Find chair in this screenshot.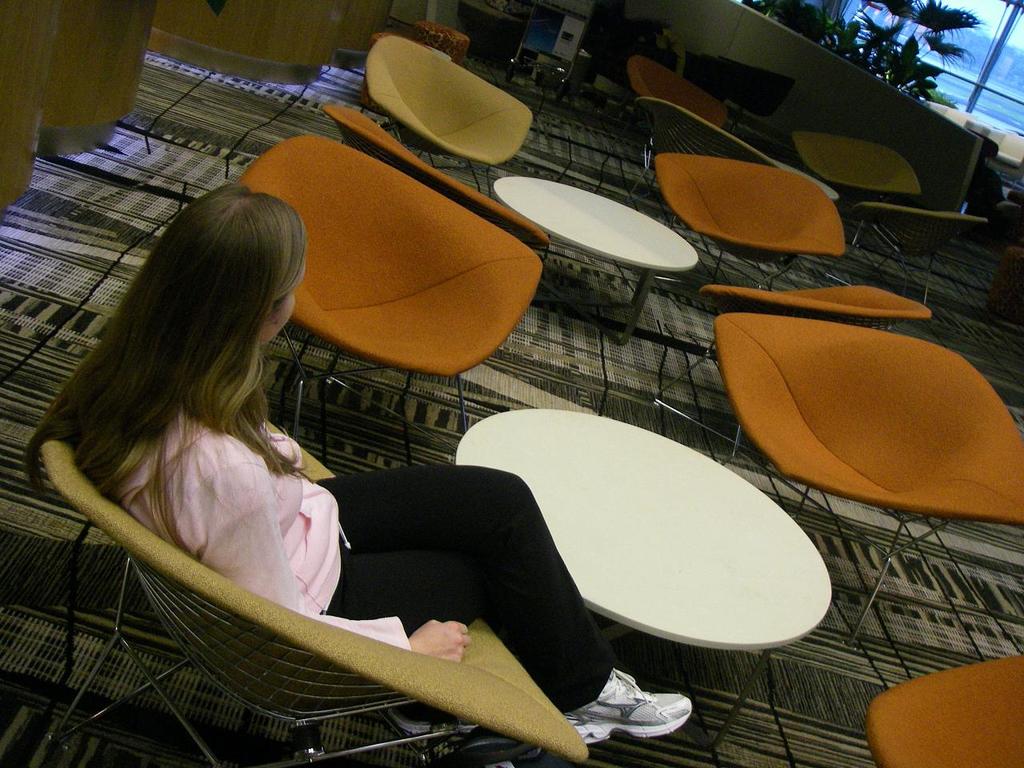
The bounding box for chair is pyautogui.locateOnScreen(786, 130, 922, 250).
